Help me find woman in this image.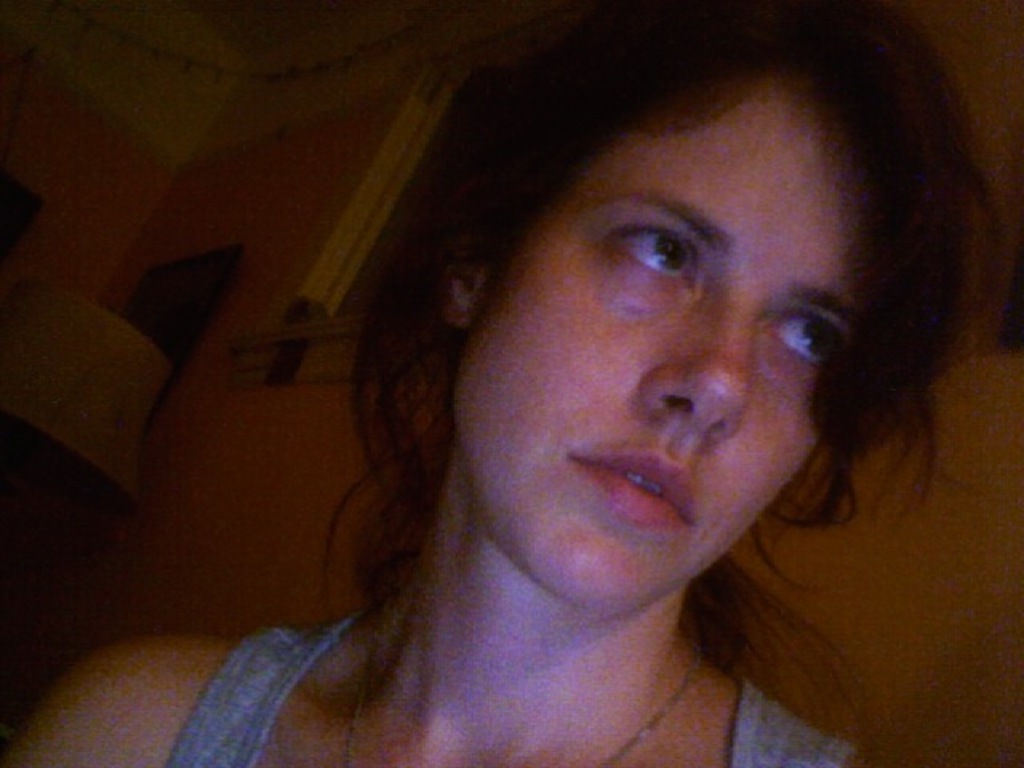
Found it: l=122, t=50, r=1003, b=755.
